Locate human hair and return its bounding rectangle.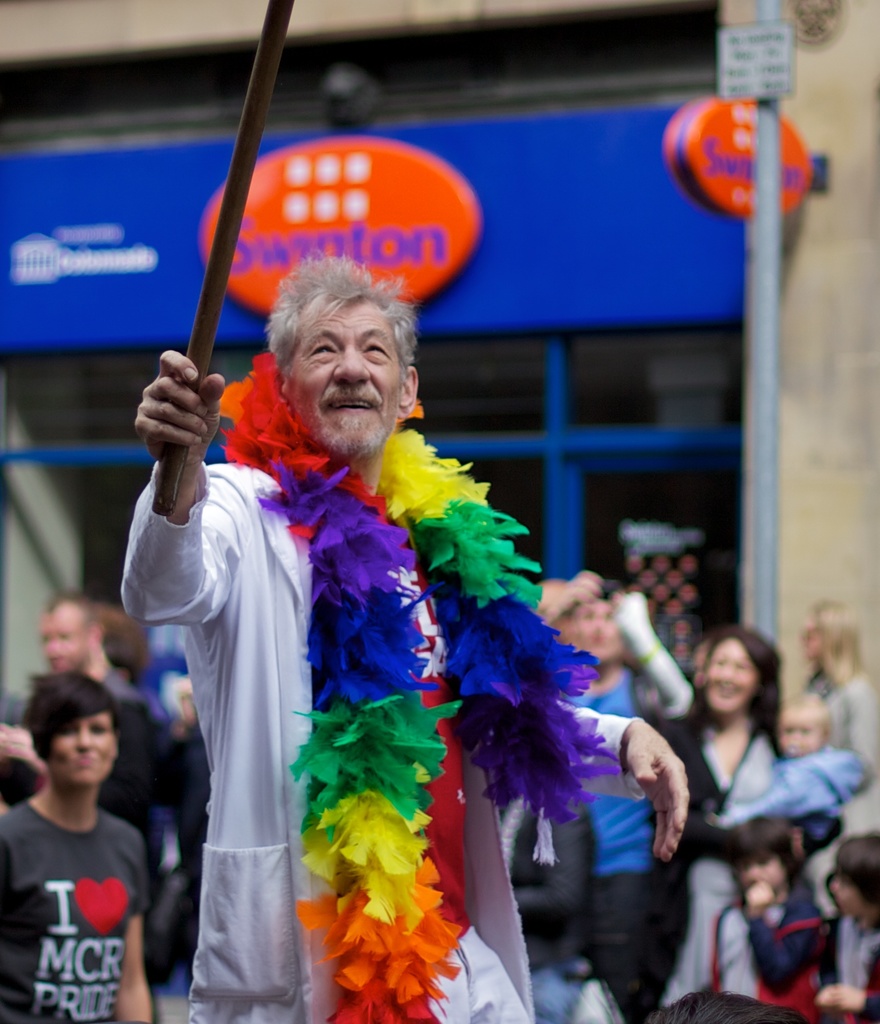
bbox(538, 576, 577, 613).
